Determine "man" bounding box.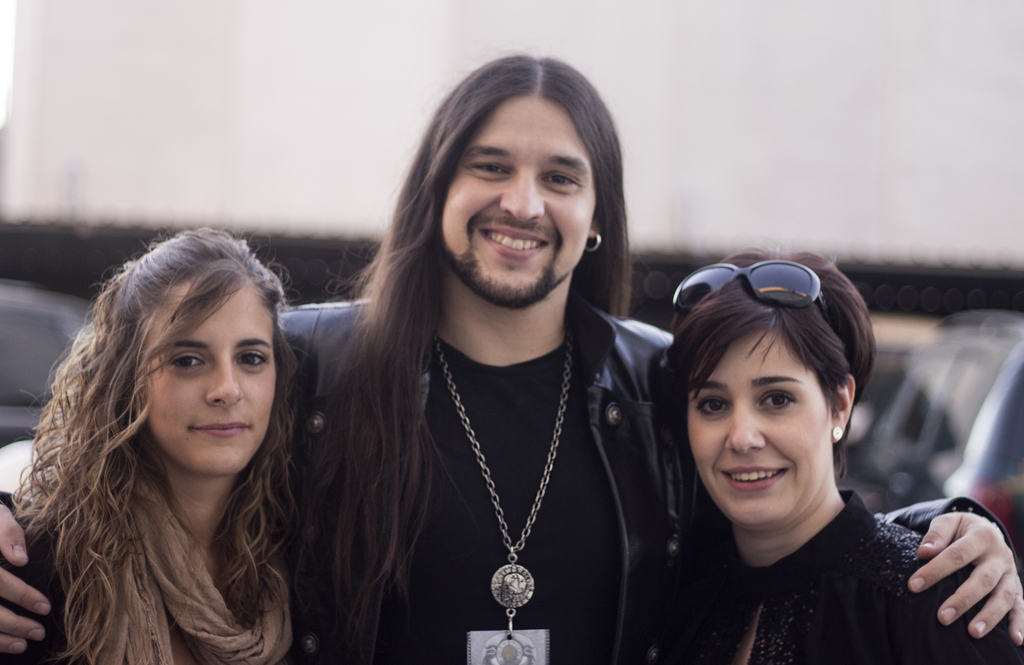
Determined: 0, 42, 1023, 664.
